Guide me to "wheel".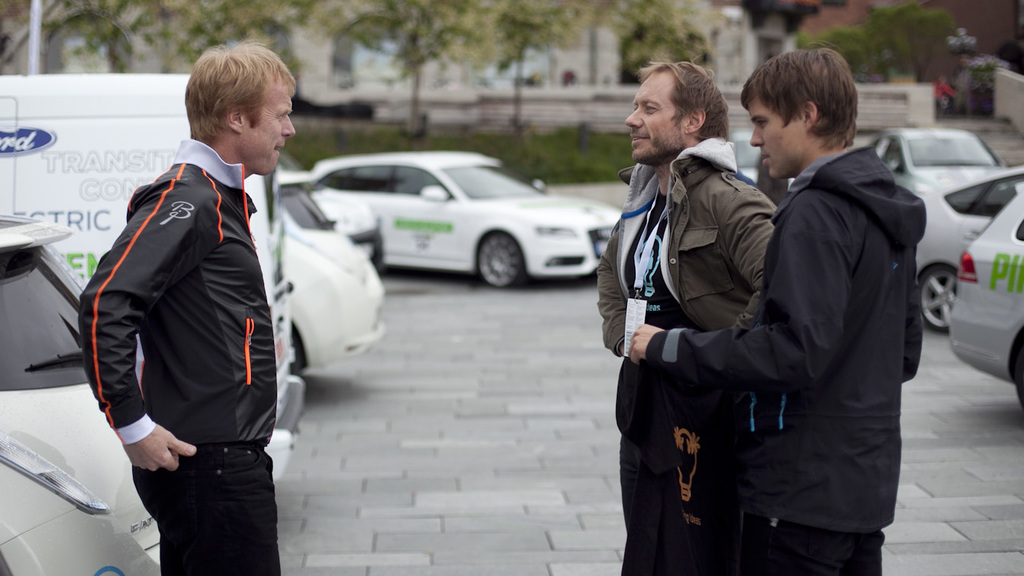
Guidance: x1=918 y1=264 x2=963 y2=333.
